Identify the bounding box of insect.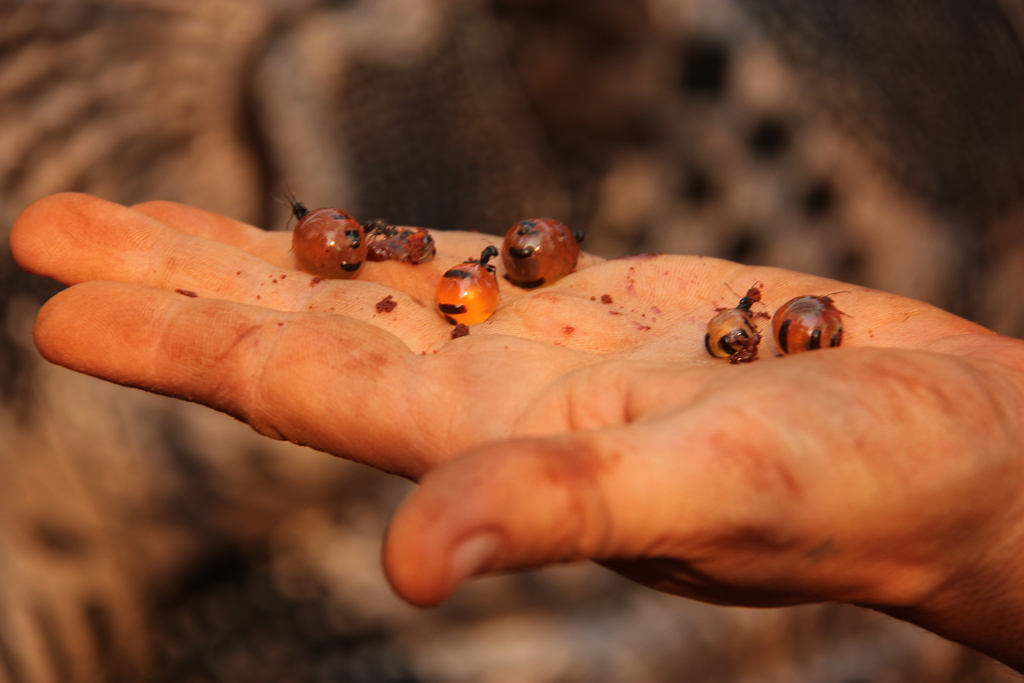
{"left": 500, "top": 217, "right": 592, "bottom": 293}.
